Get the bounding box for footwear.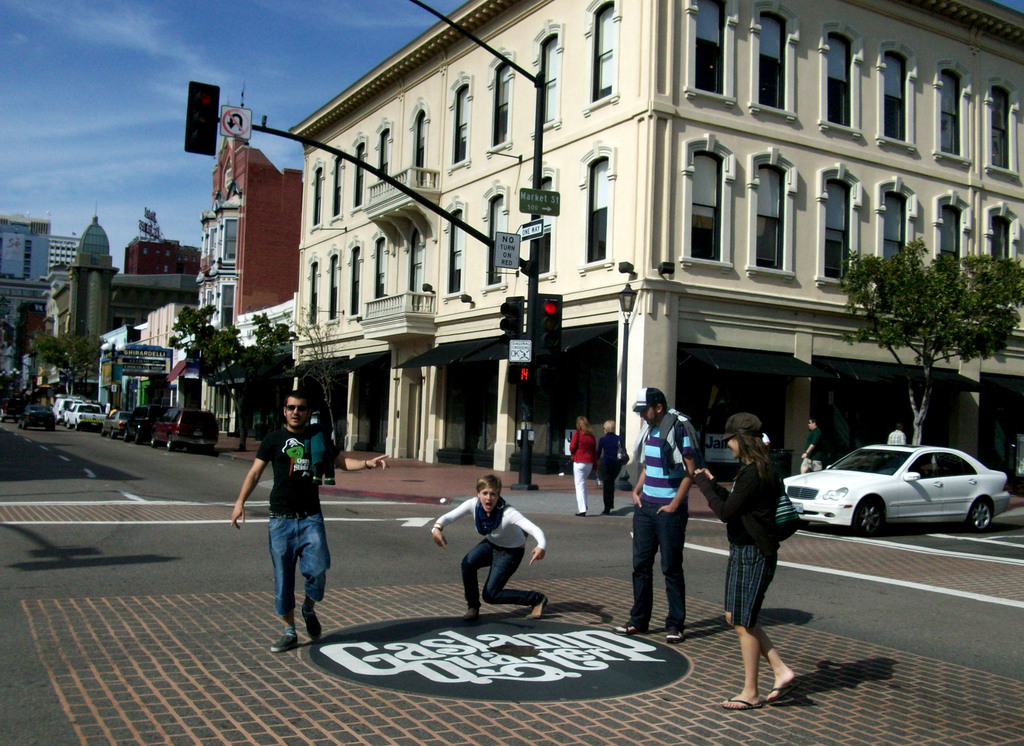
524 596 547 621.
